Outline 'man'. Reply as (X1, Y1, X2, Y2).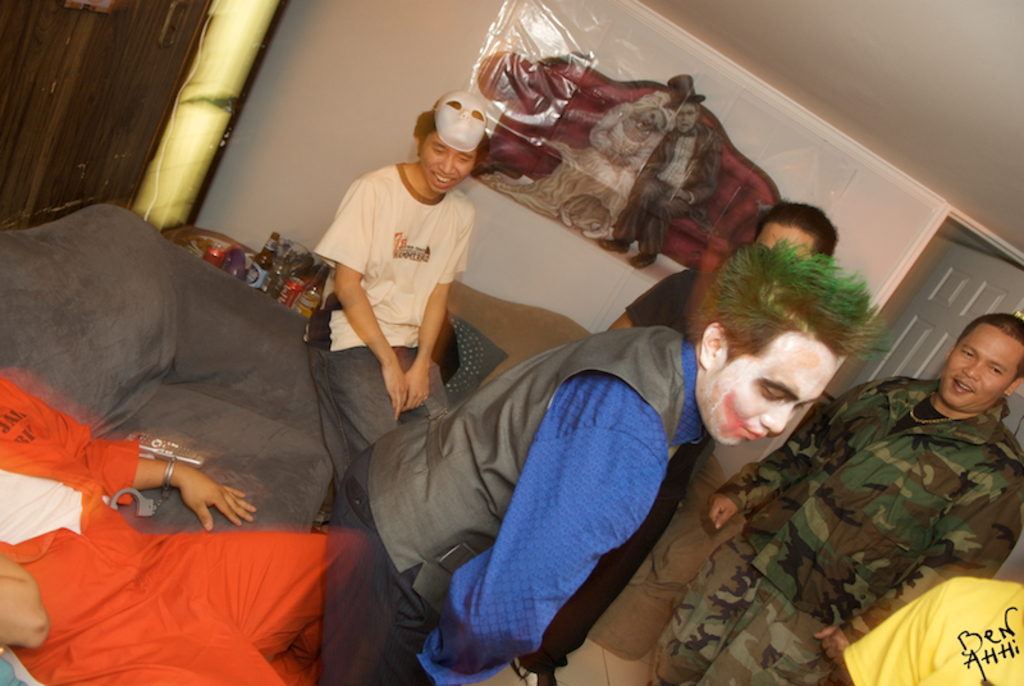
(314, 96, 475, 463).
